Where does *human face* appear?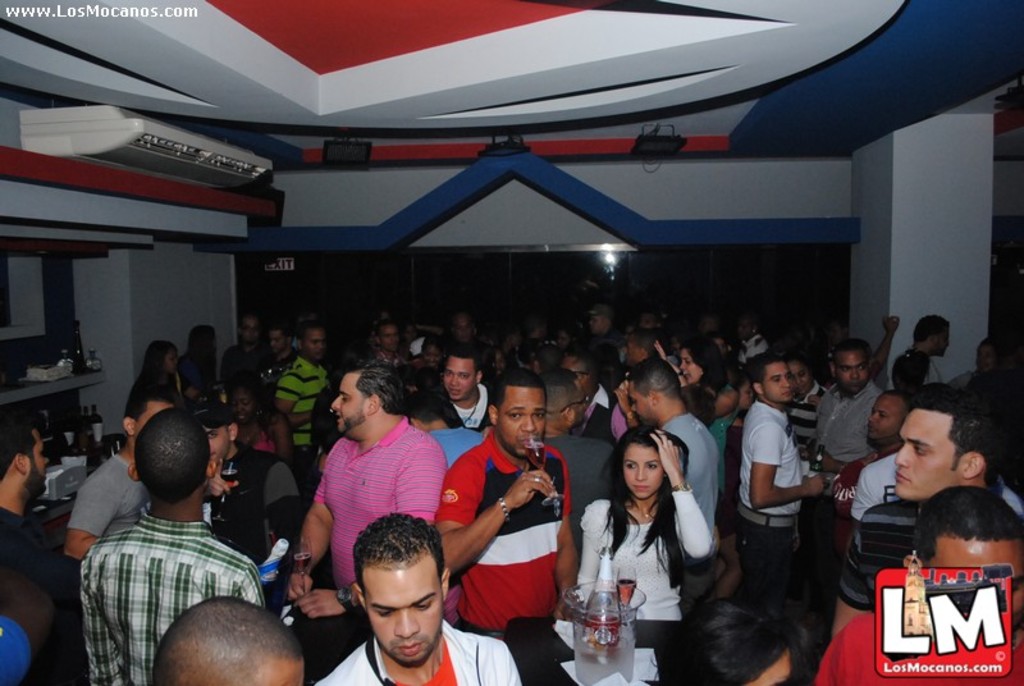
Appears at 698 320 718 338.
